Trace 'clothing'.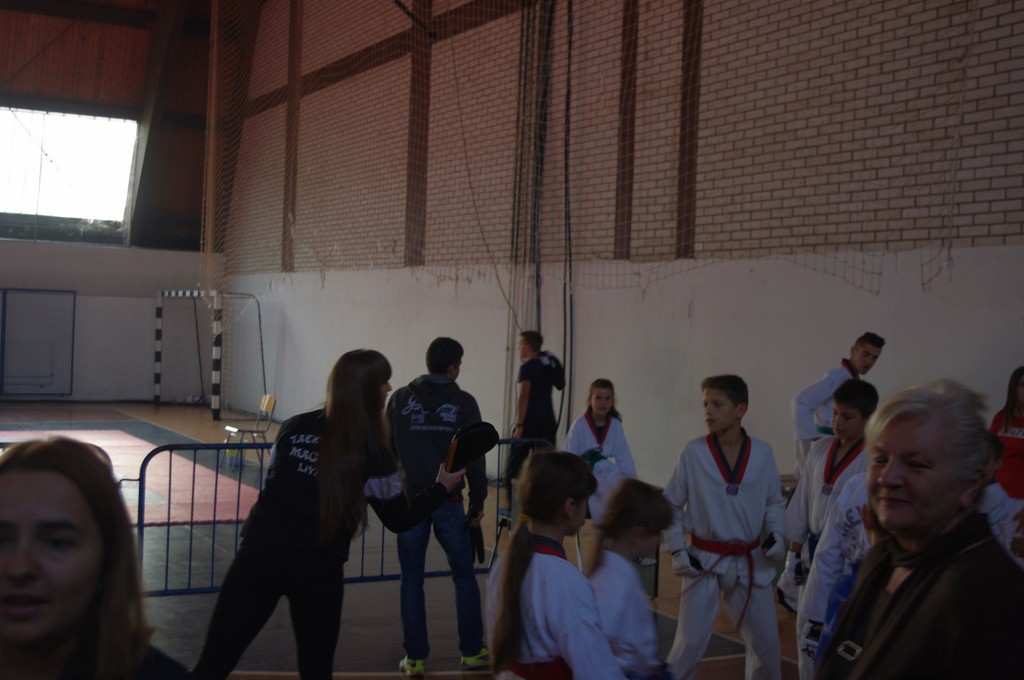
Traced to (815, 505, 1023, 679).
